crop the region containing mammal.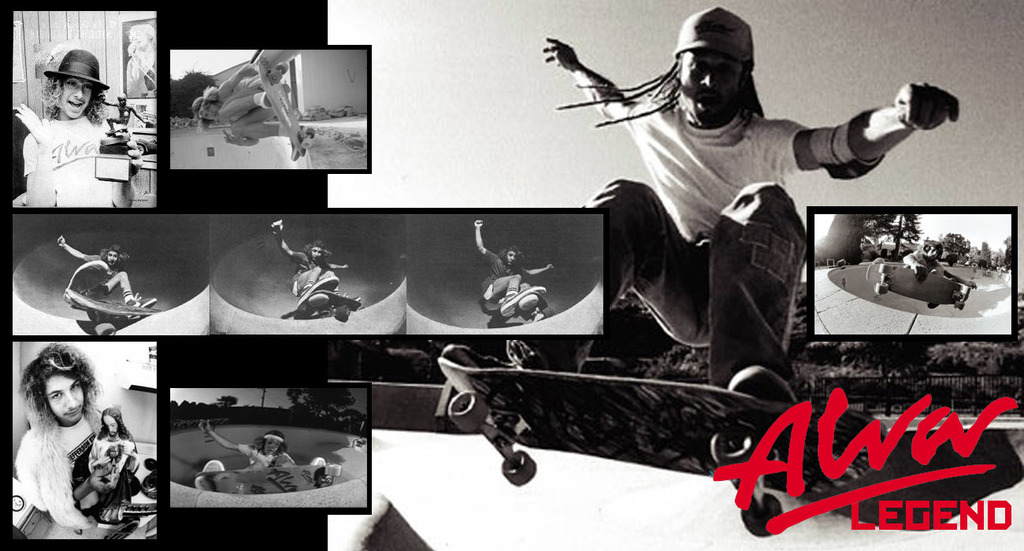
Crop region: {"left": 57, "top": 235, "right": 152, "bottom": 307}.
